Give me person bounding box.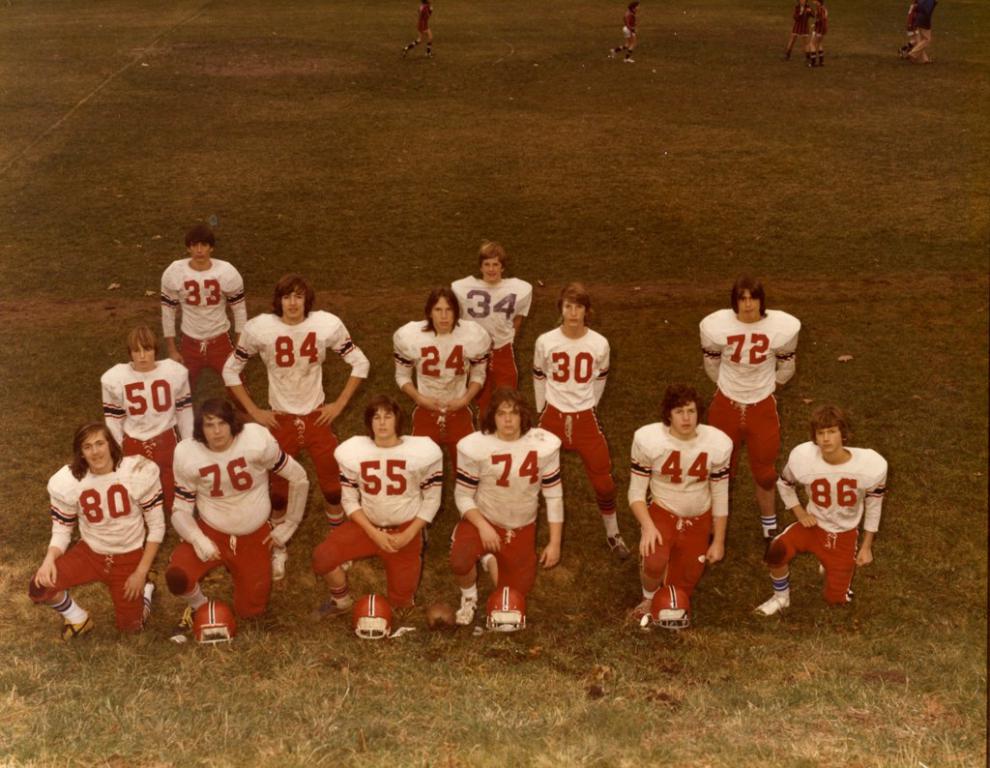
639/381/742/636.
